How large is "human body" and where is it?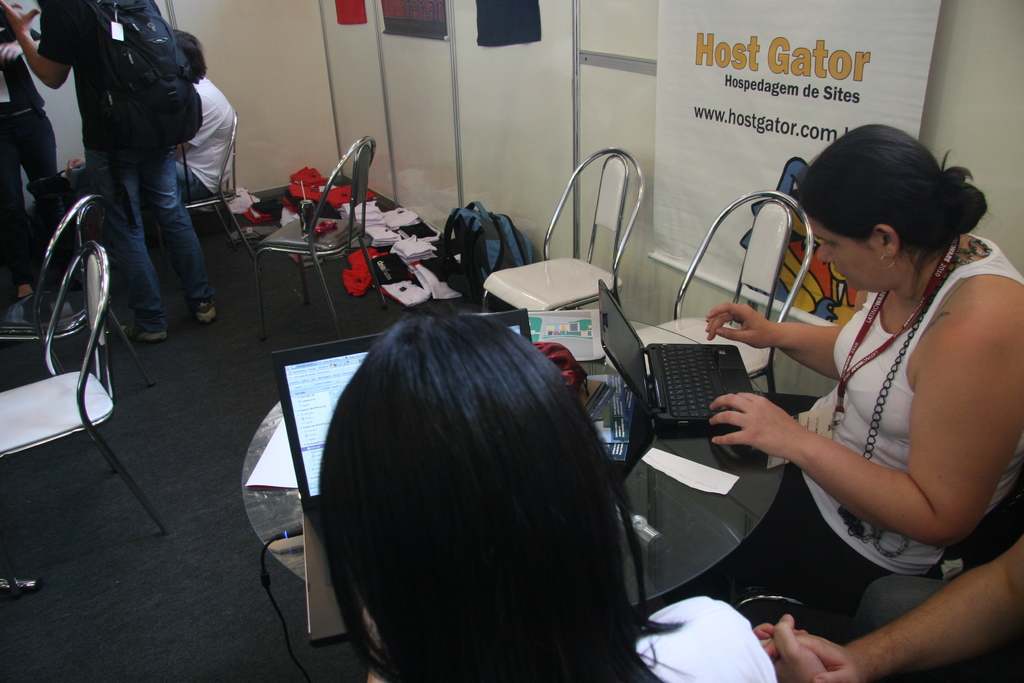
Bounding box: (x1=332, y1=313, x2=779, y2=682).
